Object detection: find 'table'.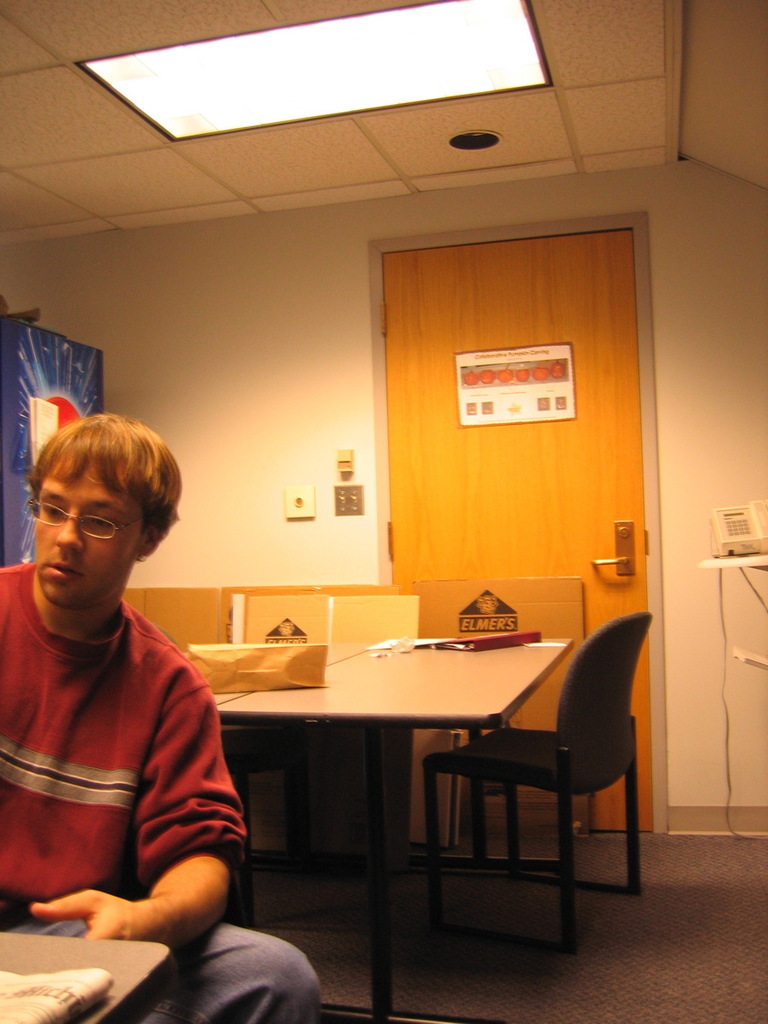
[206,602,532,1008].
